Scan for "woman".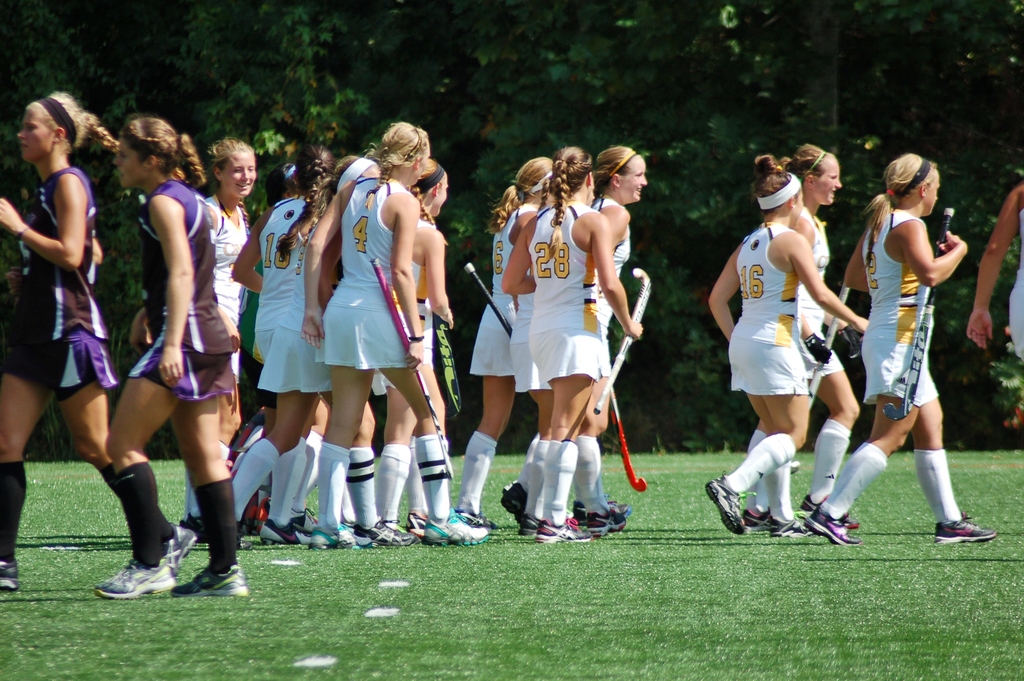
Scan result: [left=801, top=149, right=998, bottom=546].
